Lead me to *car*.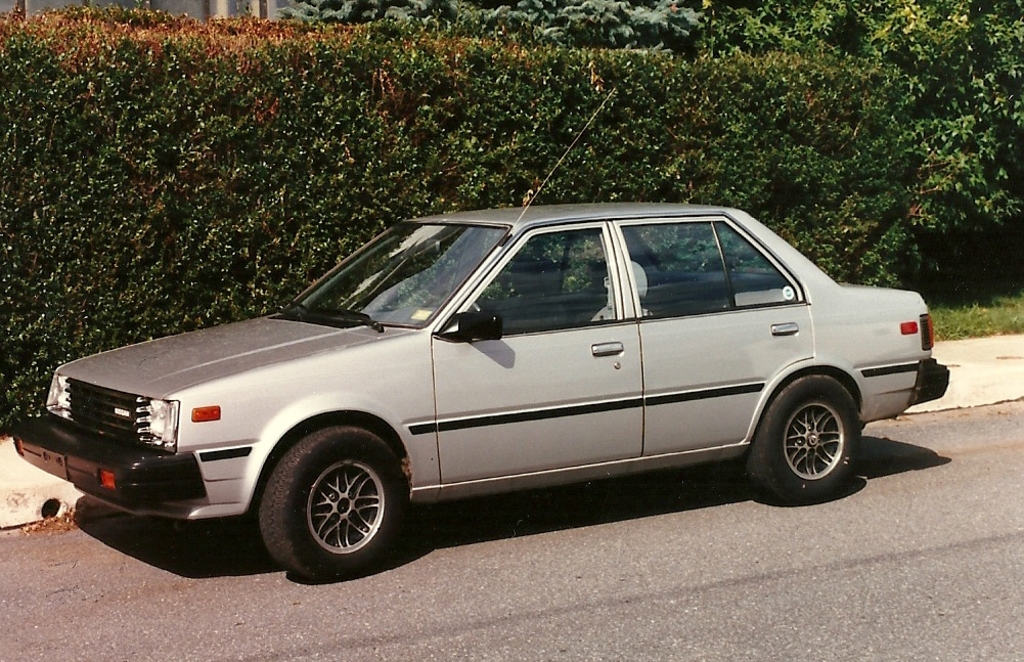
Lead to {"left": 9, "top": 84, "right": 953, "bottom": 581}.
